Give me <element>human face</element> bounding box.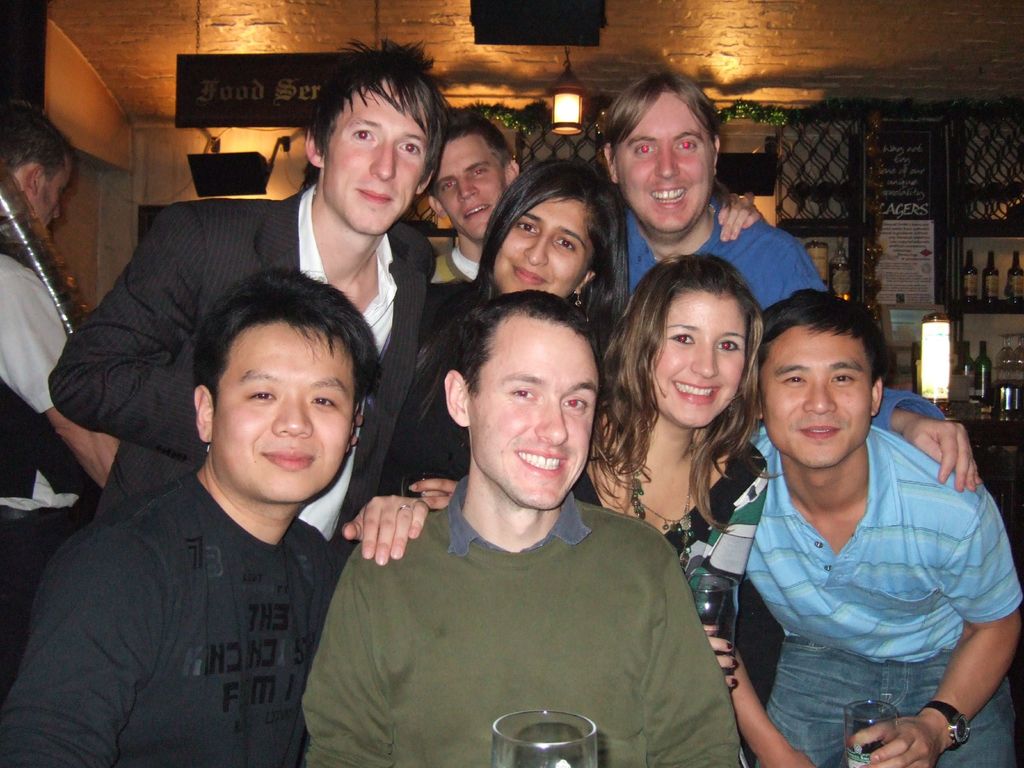
bbox=[33, 156, 68, 230].
